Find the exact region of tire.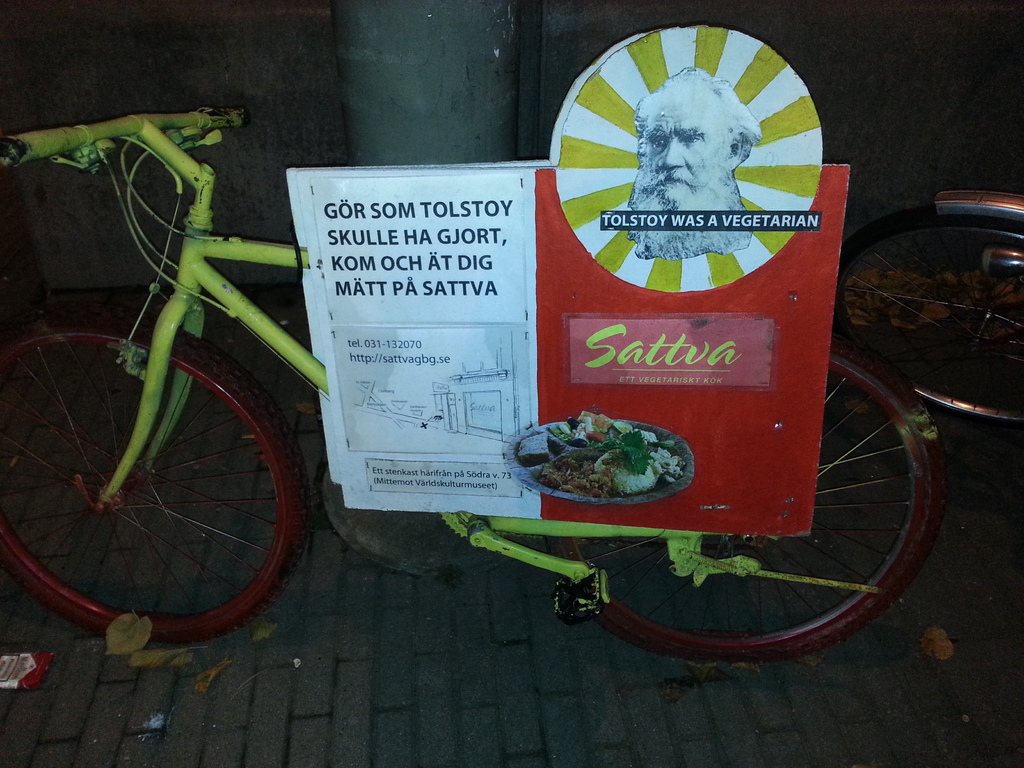
Exact region: Rect(540, 333, 948, 664).
